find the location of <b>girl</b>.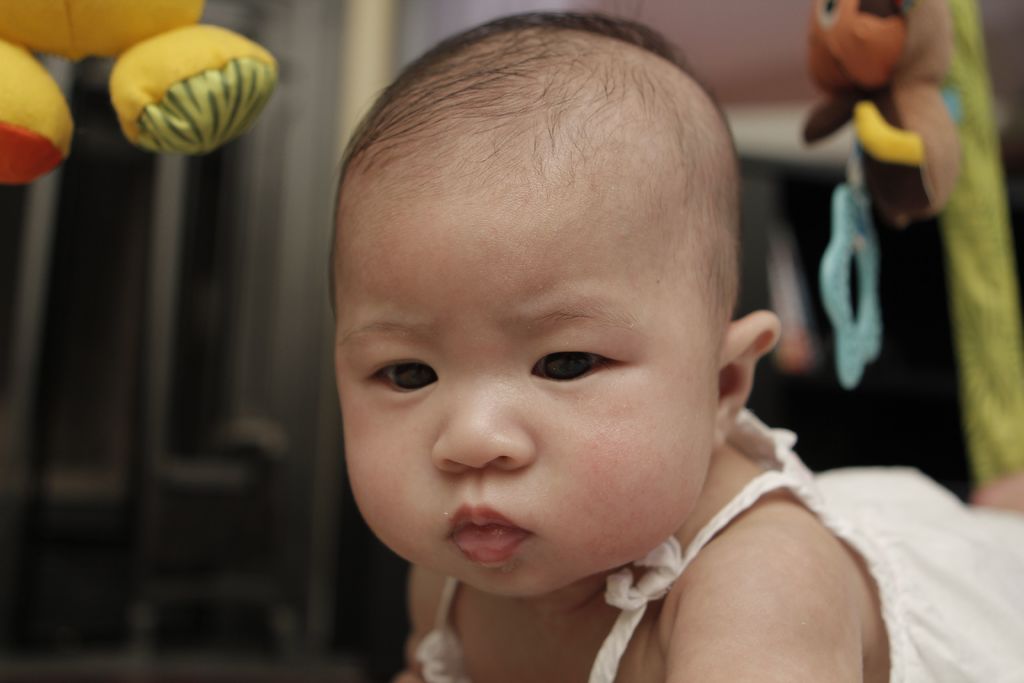
Location: {"x1": 333, "y1": 10, "x2": 1023, "y2": 682}.
